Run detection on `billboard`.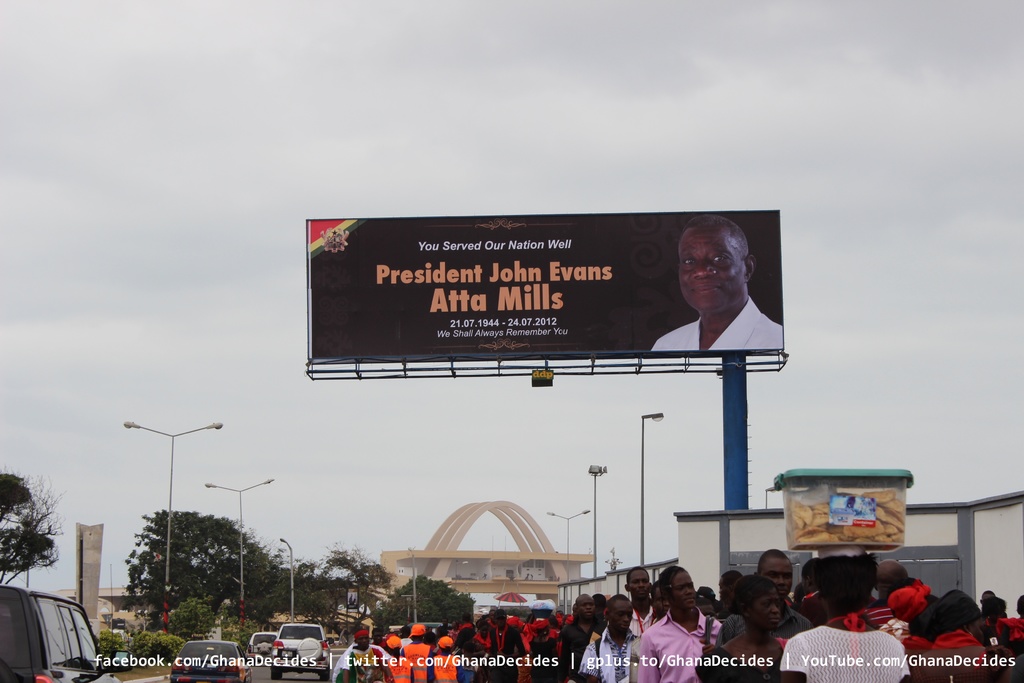
Result: (x1=310, y1=209, x2=783, y2=356).
